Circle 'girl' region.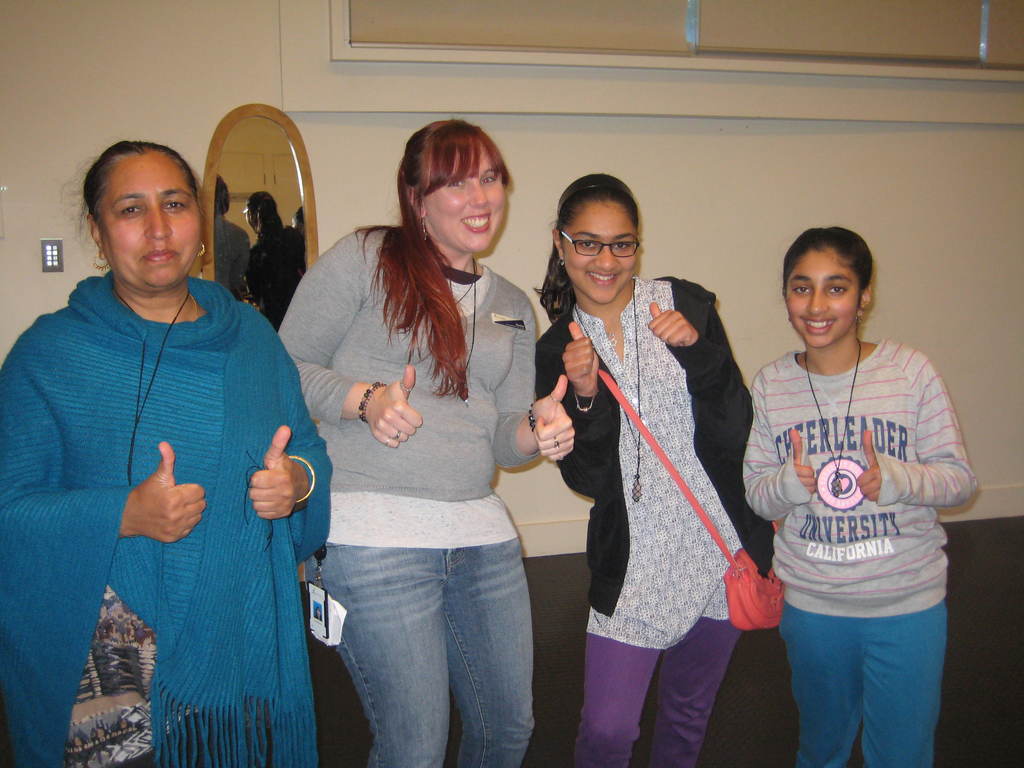
Region: BBox(535, 173, 767, 767).
